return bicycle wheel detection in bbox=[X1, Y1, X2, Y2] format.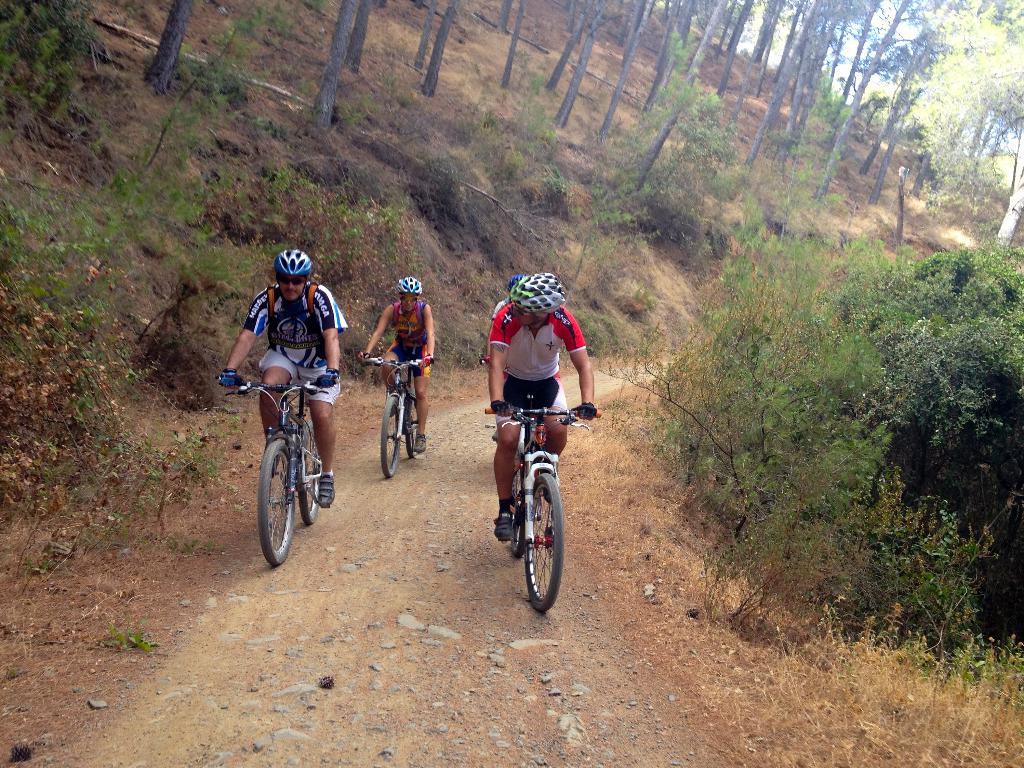
bbox=[374, 400, 405, 484].
